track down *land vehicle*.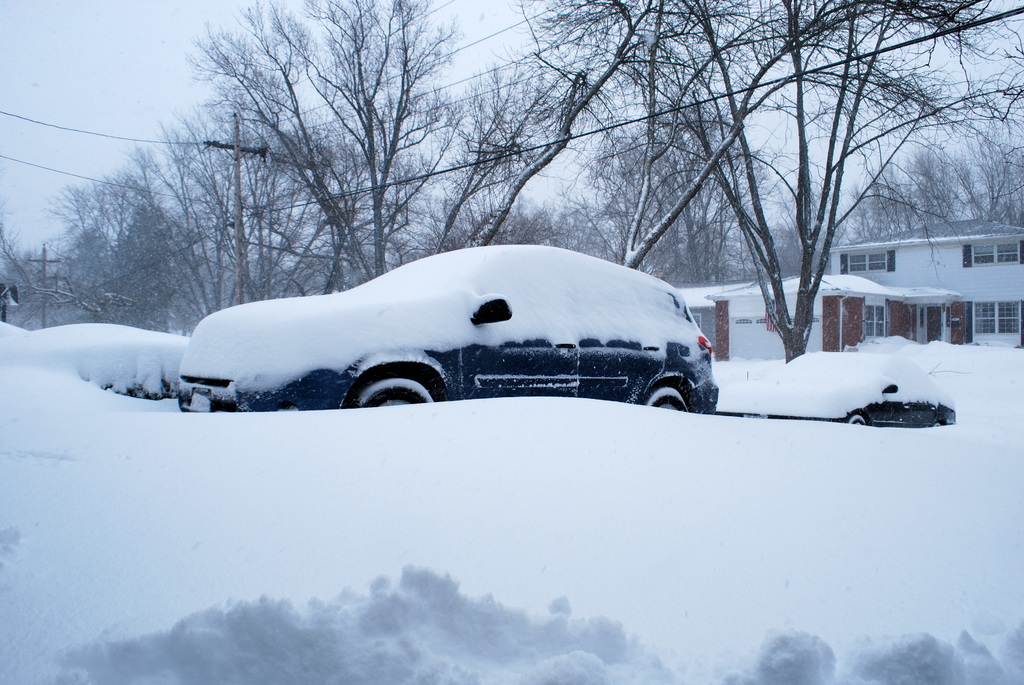
Tracked to x1=717 y1=350 x2=959 y2=427.
